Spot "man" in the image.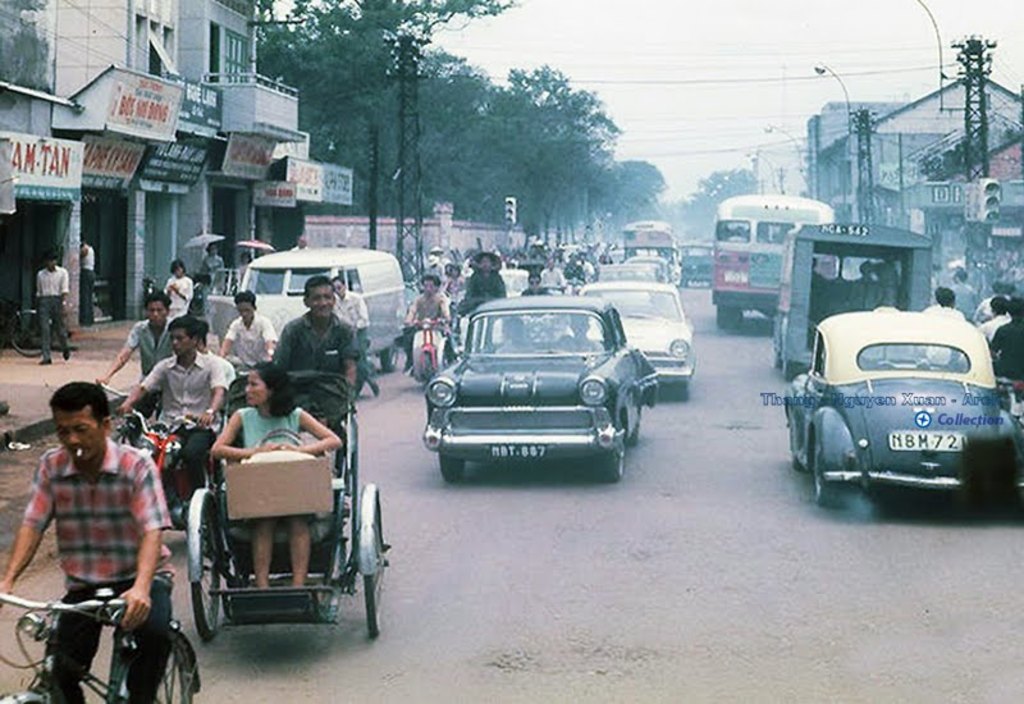
"man" found at <box>522,270,553,296</box>.
